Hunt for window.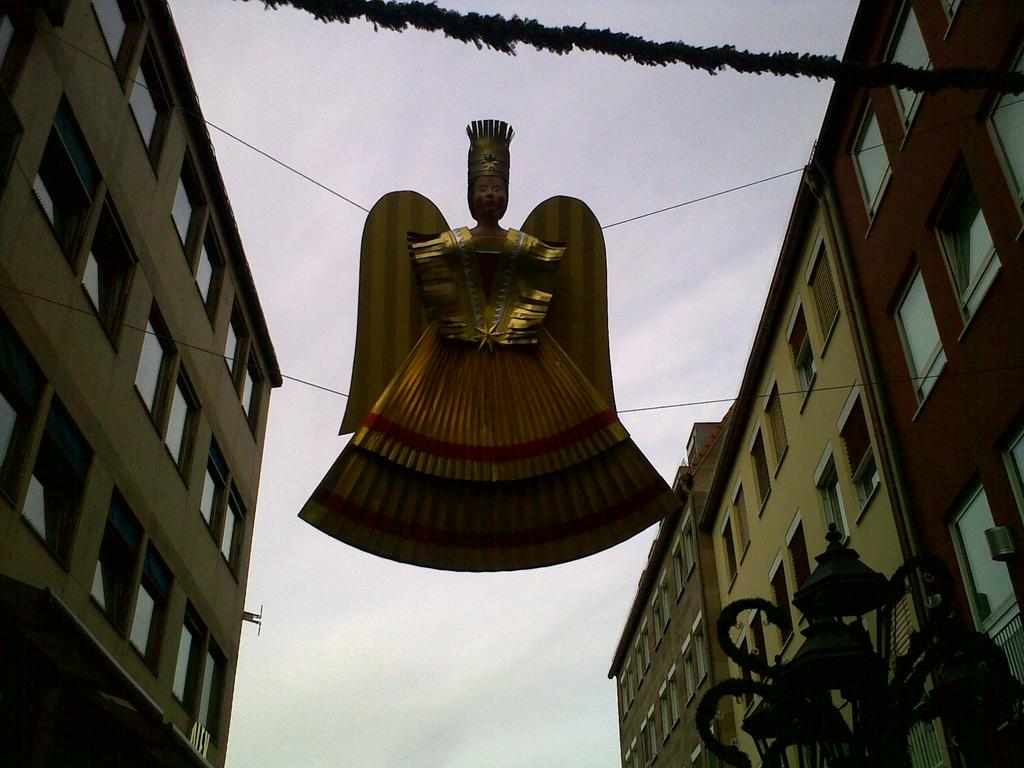
Hunted down at bbox(84, 483, 152, 637).
